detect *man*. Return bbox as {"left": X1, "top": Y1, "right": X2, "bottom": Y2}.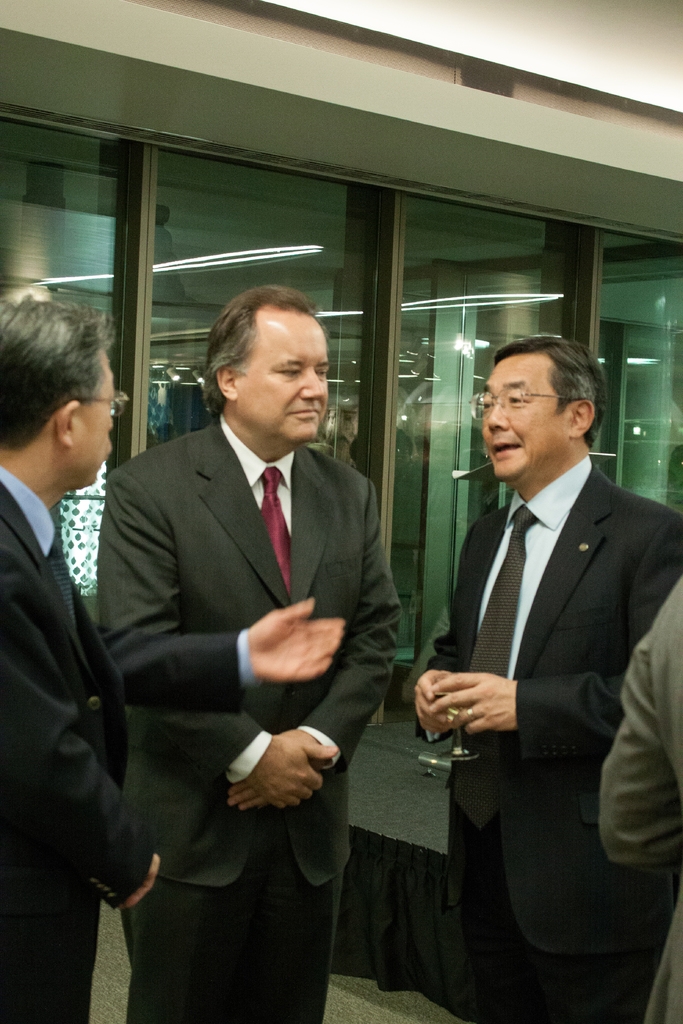
{"left": 92, "top": 287, "right": 400, "bottom": 1023}.
